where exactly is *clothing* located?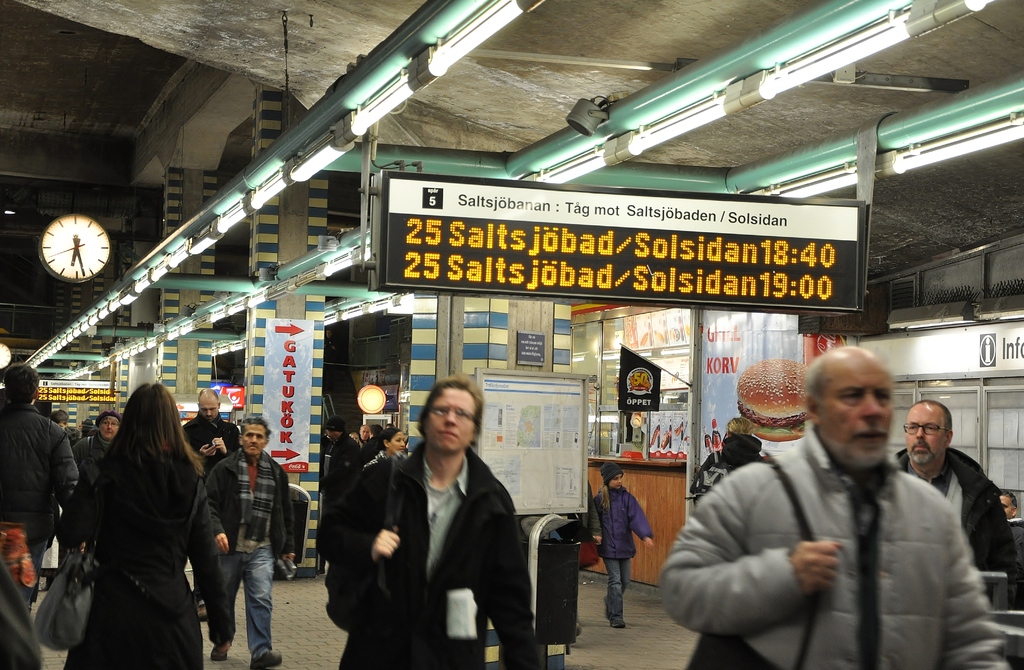
Its bounding box is 65, 428, 79, 442.
